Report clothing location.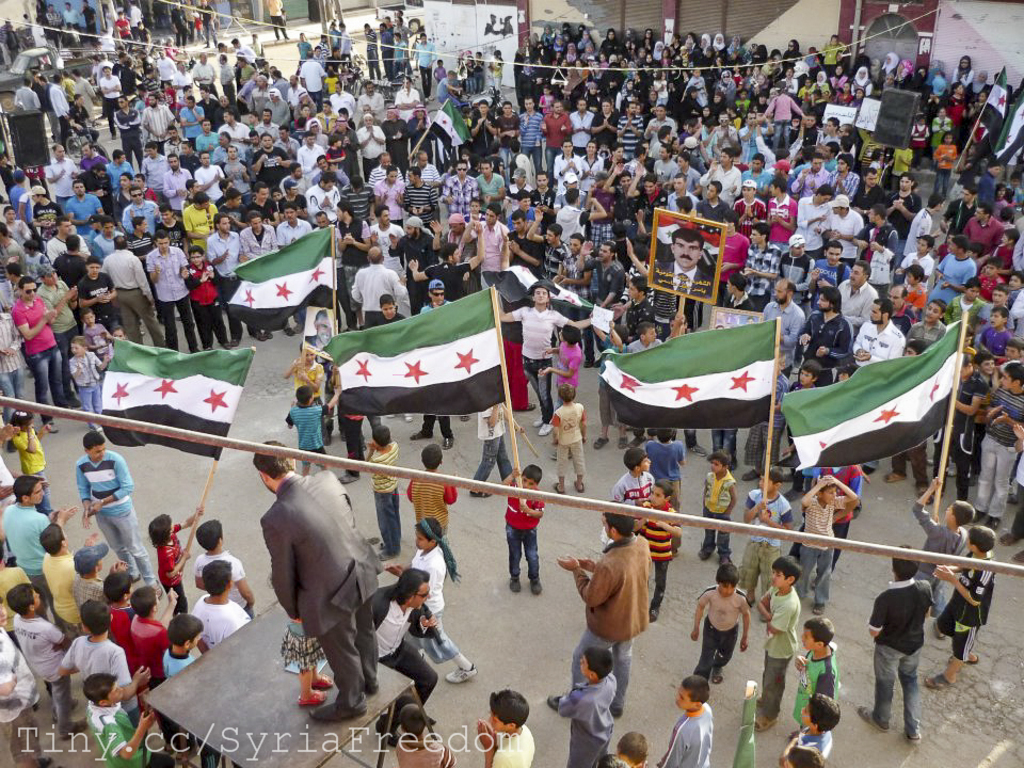
Report: {"x1": 354, "y1": 124, "x2": 387, "y2": 180}.
